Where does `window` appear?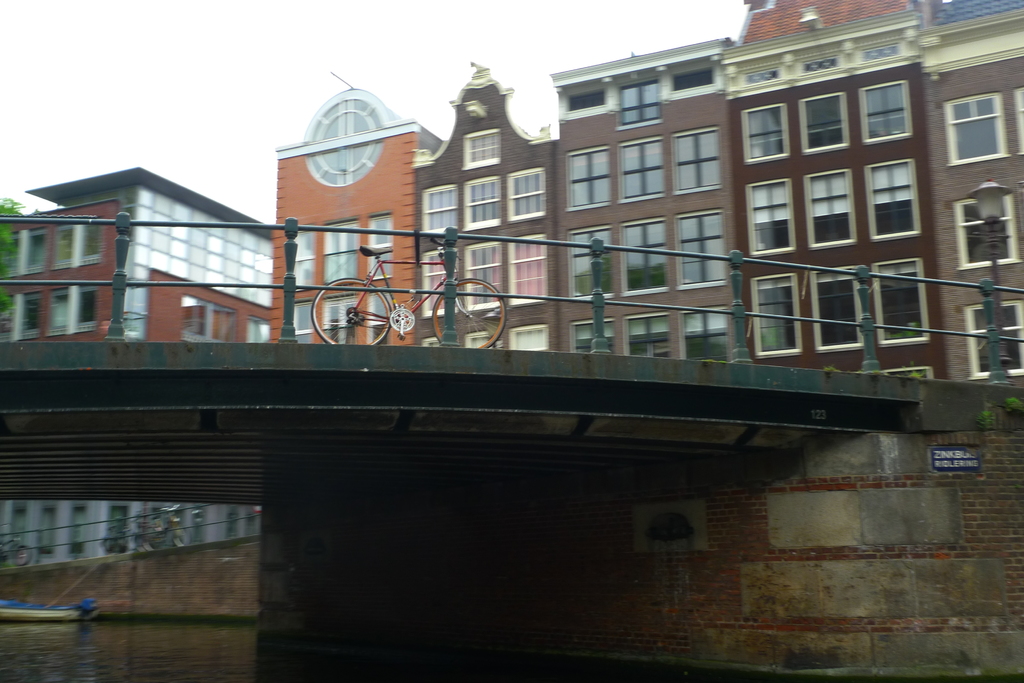
Appears at x1=1013 y1=85 x2=1023 y2=156.
